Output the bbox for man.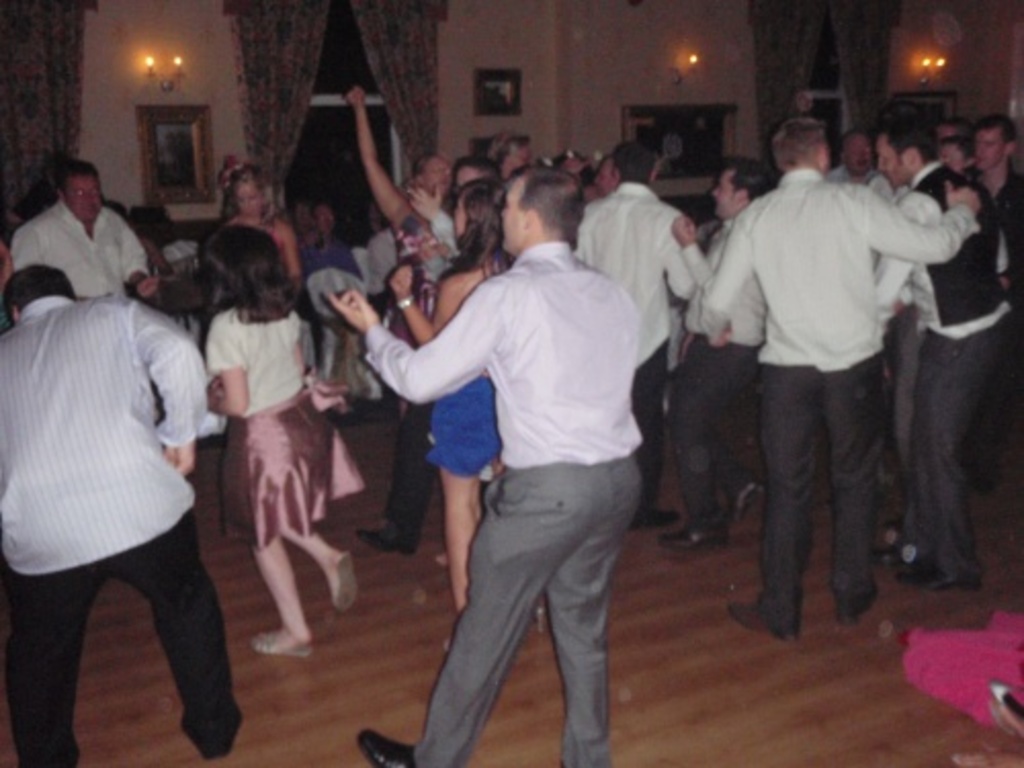
<region>315, 166, 653, 766</region>.
